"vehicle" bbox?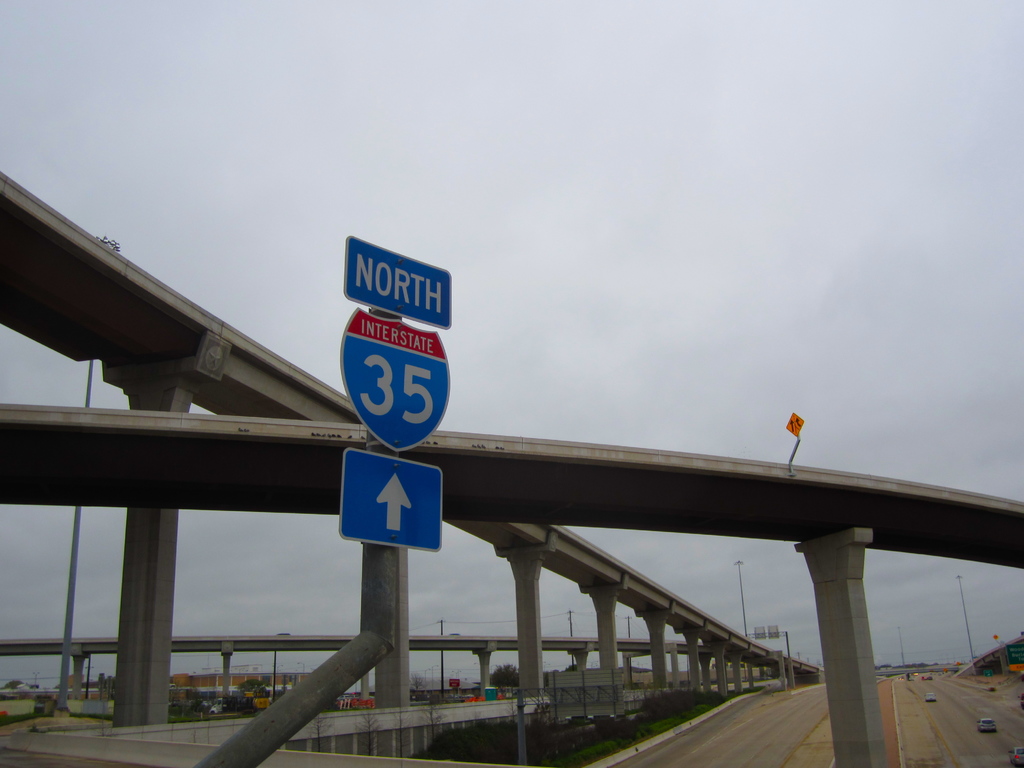
138:664:356:716
